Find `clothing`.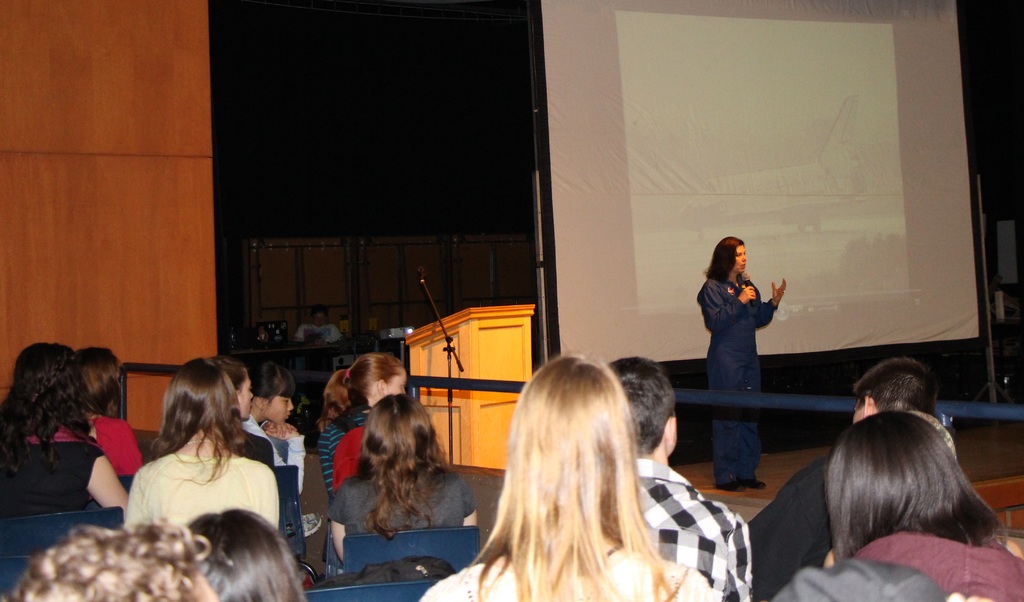
696/265/782/481.
